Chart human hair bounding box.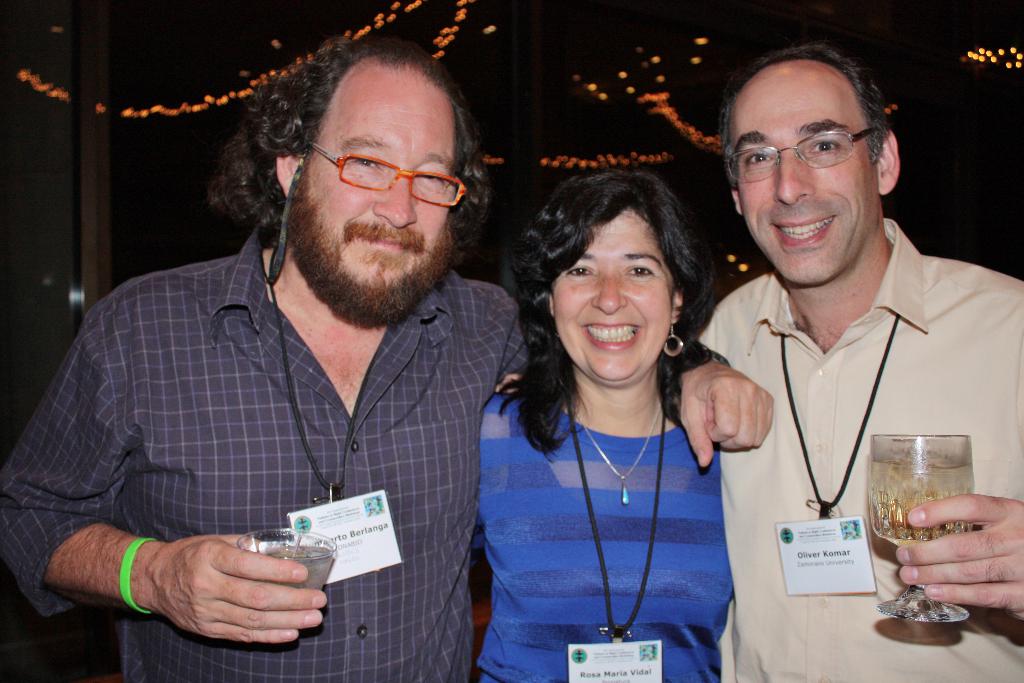
Charted: 493:168:715:471.
